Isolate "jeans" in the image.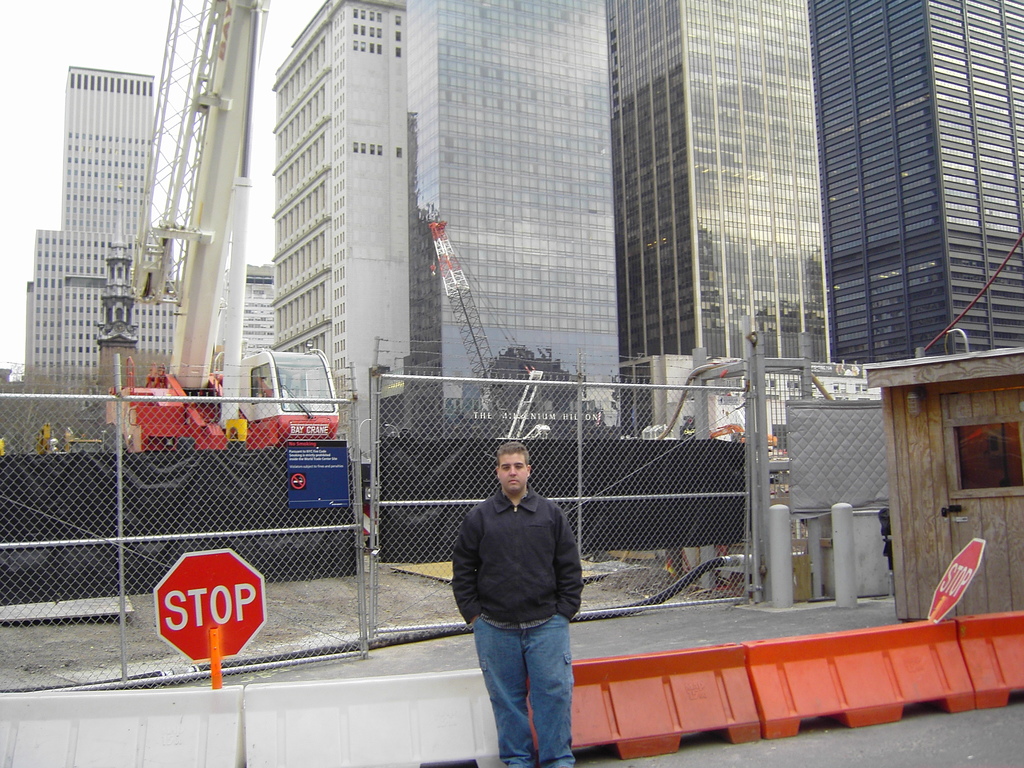
Isolated region: 472/620/574/767.
